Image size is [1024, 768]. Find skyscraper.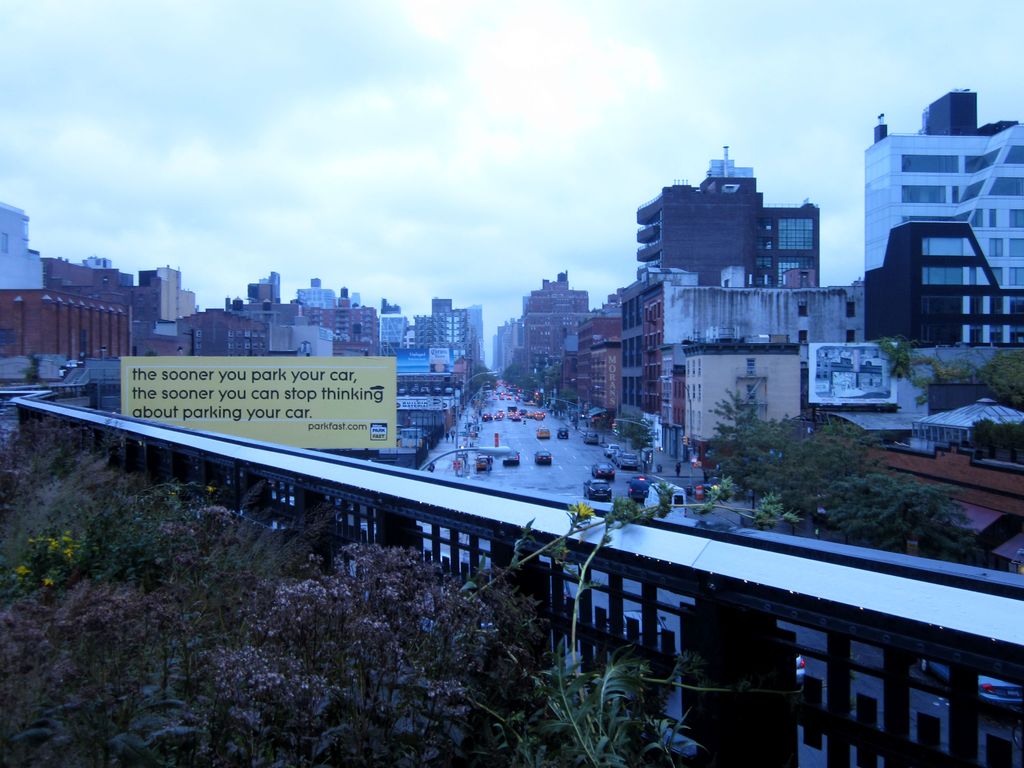
rect(379, 300, 406, 351).
